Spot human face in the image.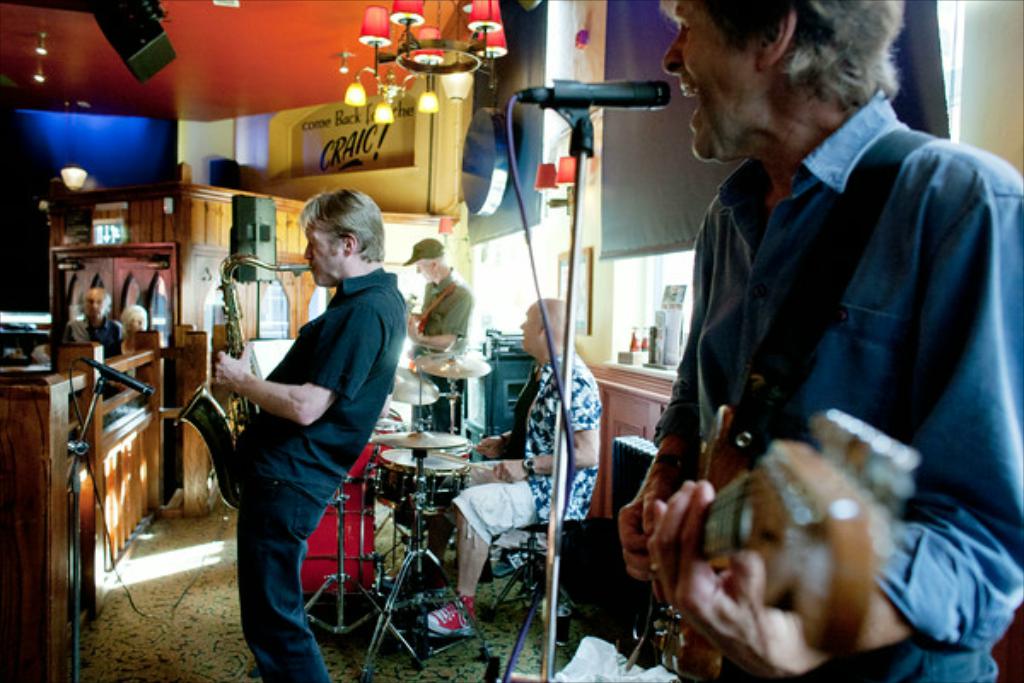
human face found at [416,260,430,273].
